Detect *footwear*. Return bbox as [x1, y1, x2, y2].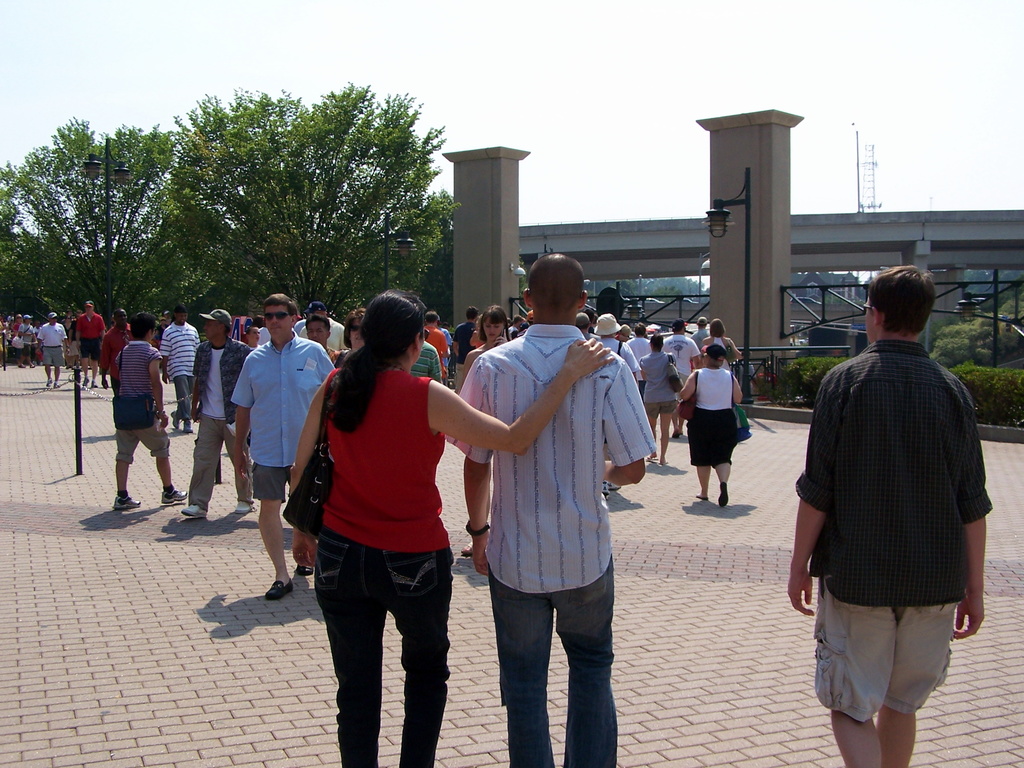
[17, 364, 24, 371].
